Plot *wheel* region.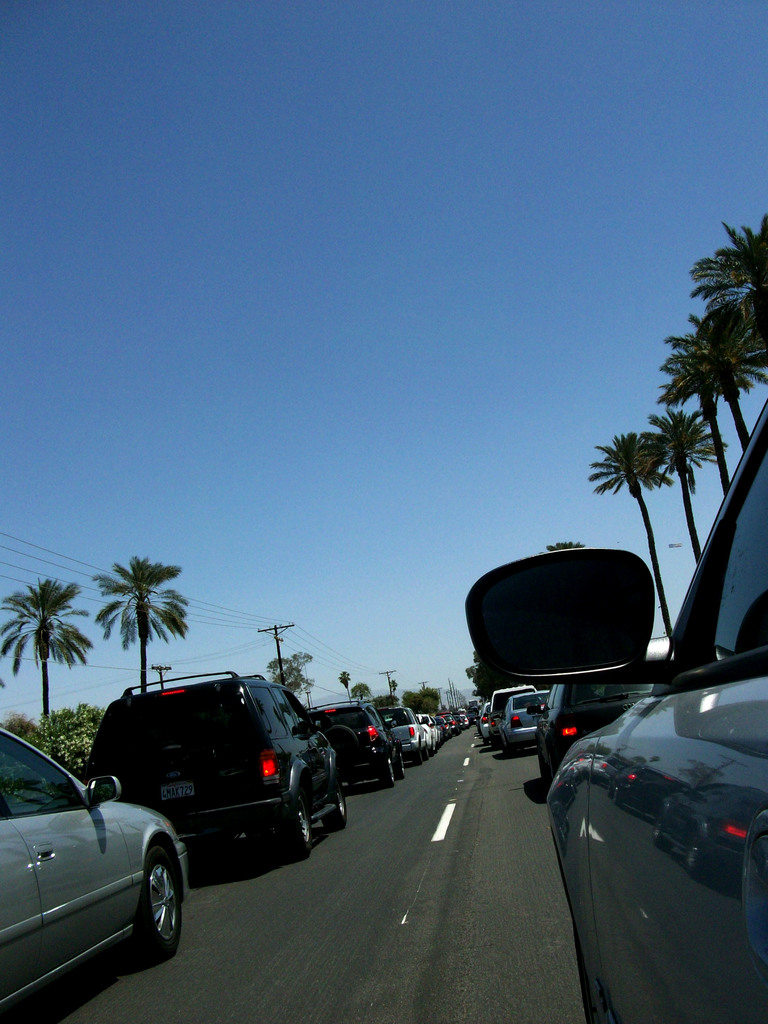
Plotted at bbox=[419, 744, 431, 764].
